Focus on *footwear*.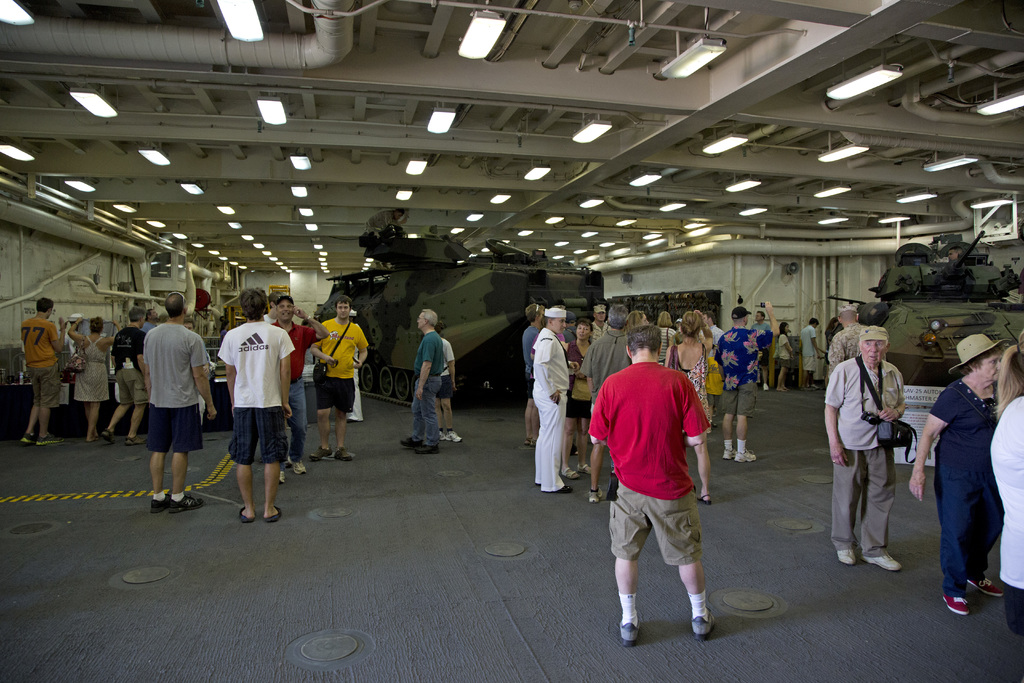
Focused at bbox=[264, 504, 284, 523].
